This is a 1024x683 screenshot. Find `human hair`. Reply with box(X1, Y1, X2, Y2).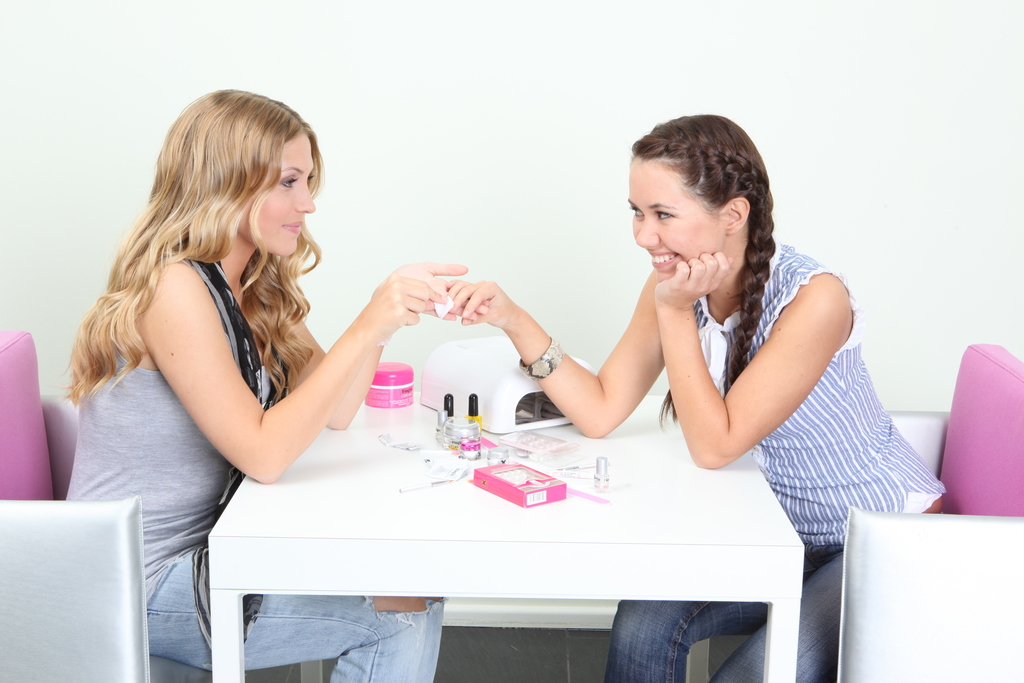
box(620, 110, 767, 404).
